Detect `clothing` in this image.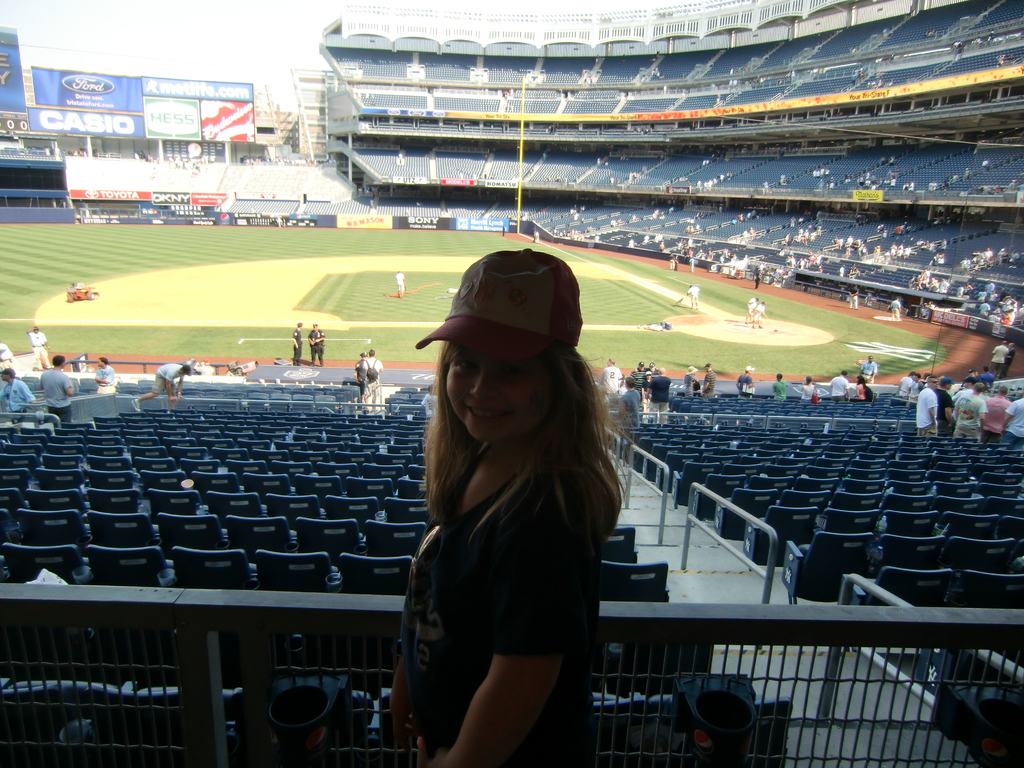
Detection: region(917, 389, 938, 435).
